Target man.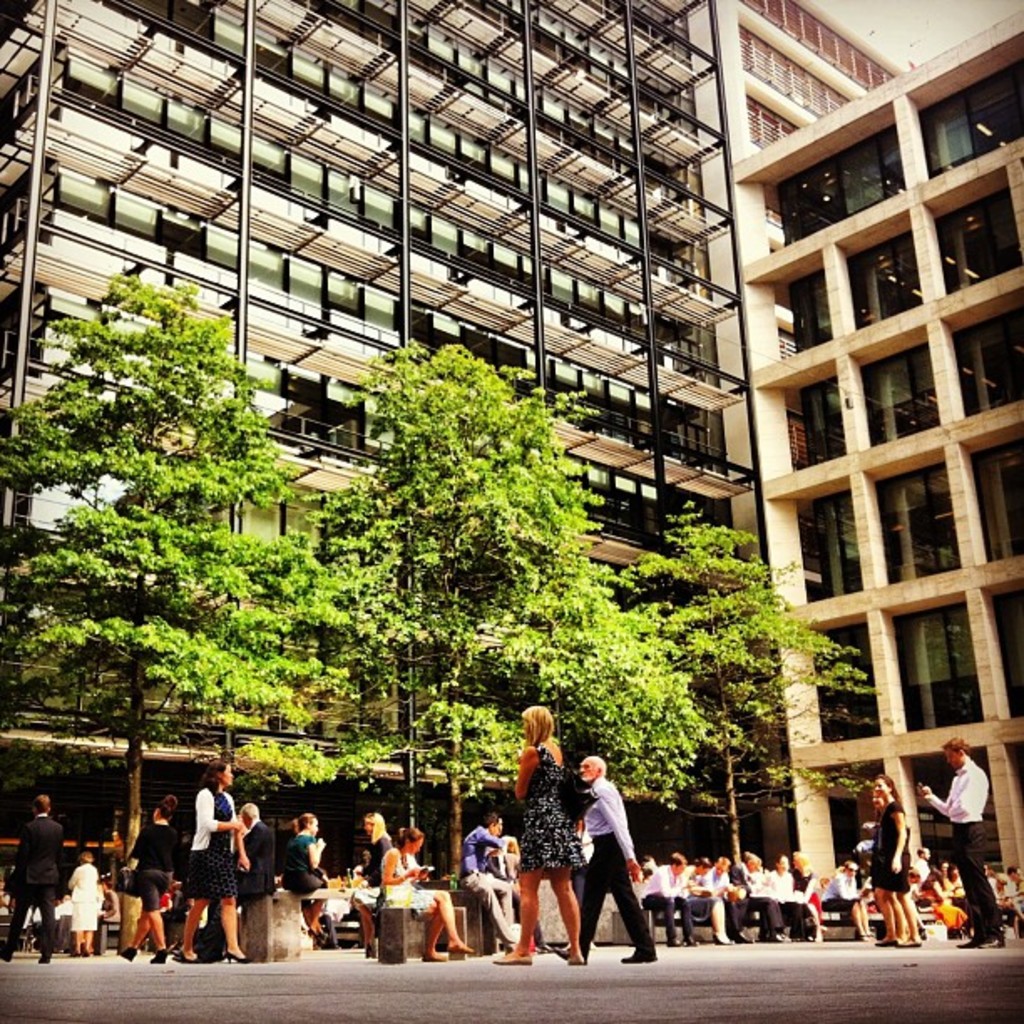
Target region: [550,755,658,962].
